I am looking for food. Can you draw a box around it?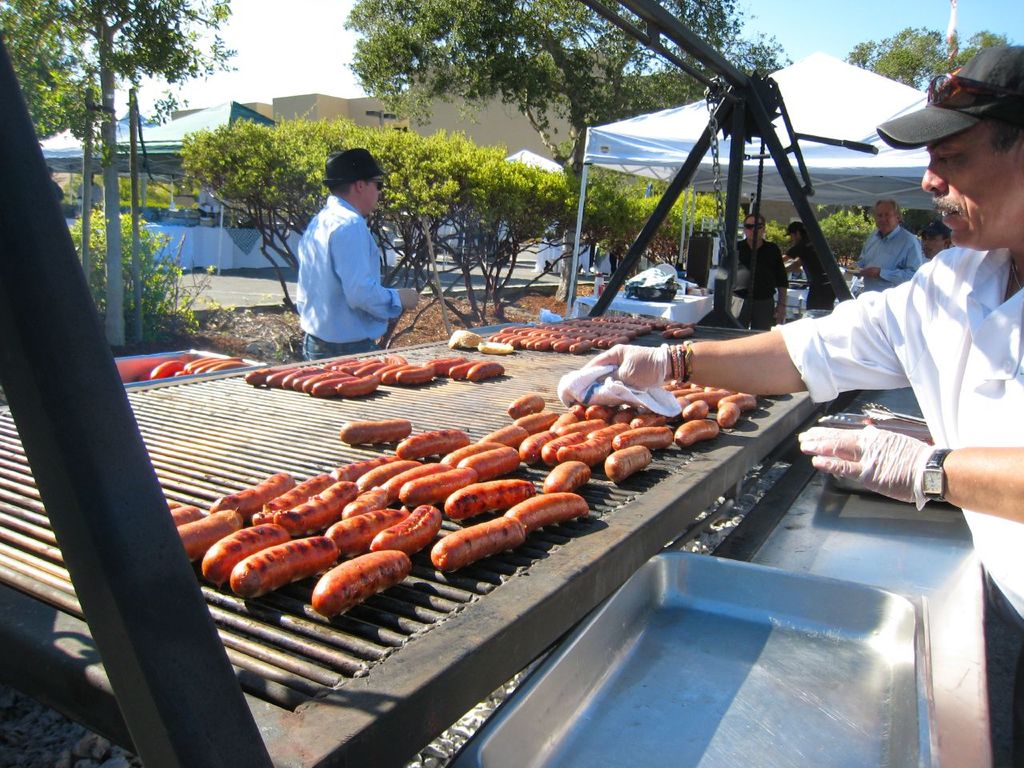
Sure, the bounding box is BBox(554, 437, 618, 466).
